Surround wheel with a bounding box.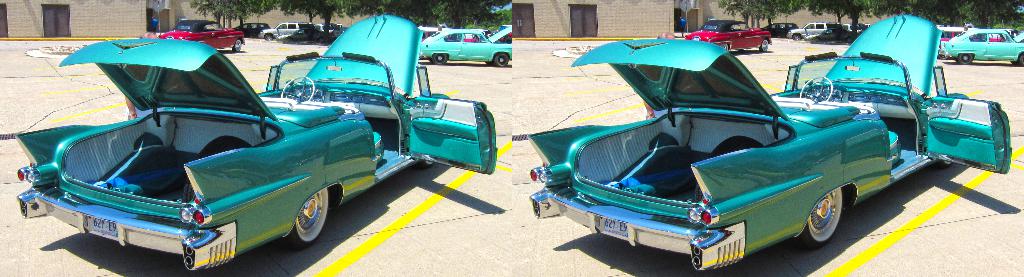
box(489, 52, 511, 65).
